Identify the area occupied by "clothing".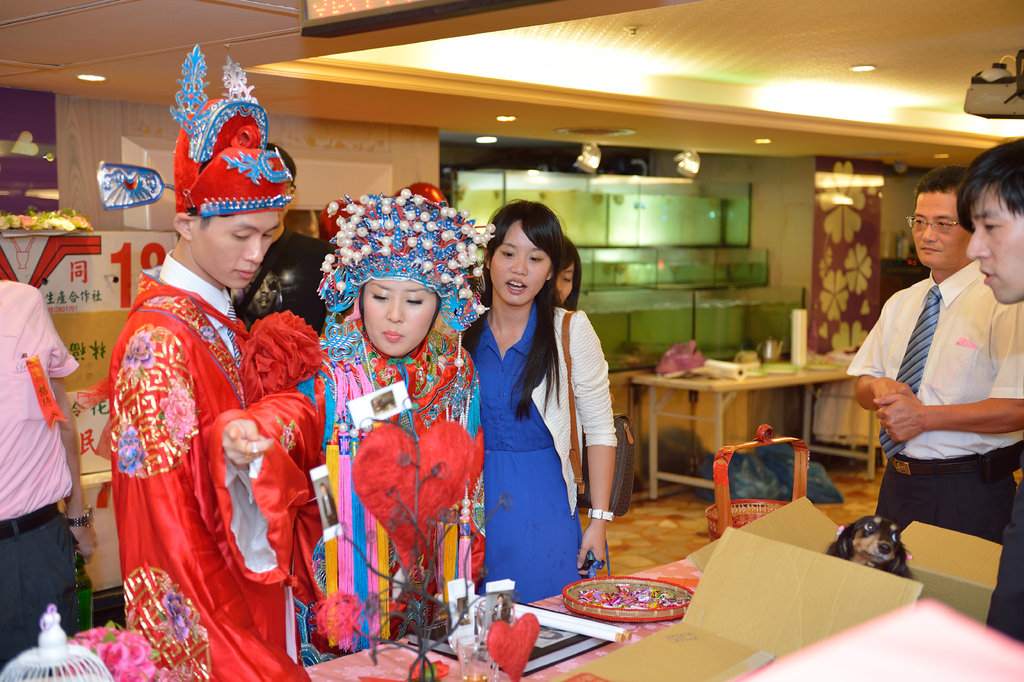
Area: [982, 478, 1023, 642].
